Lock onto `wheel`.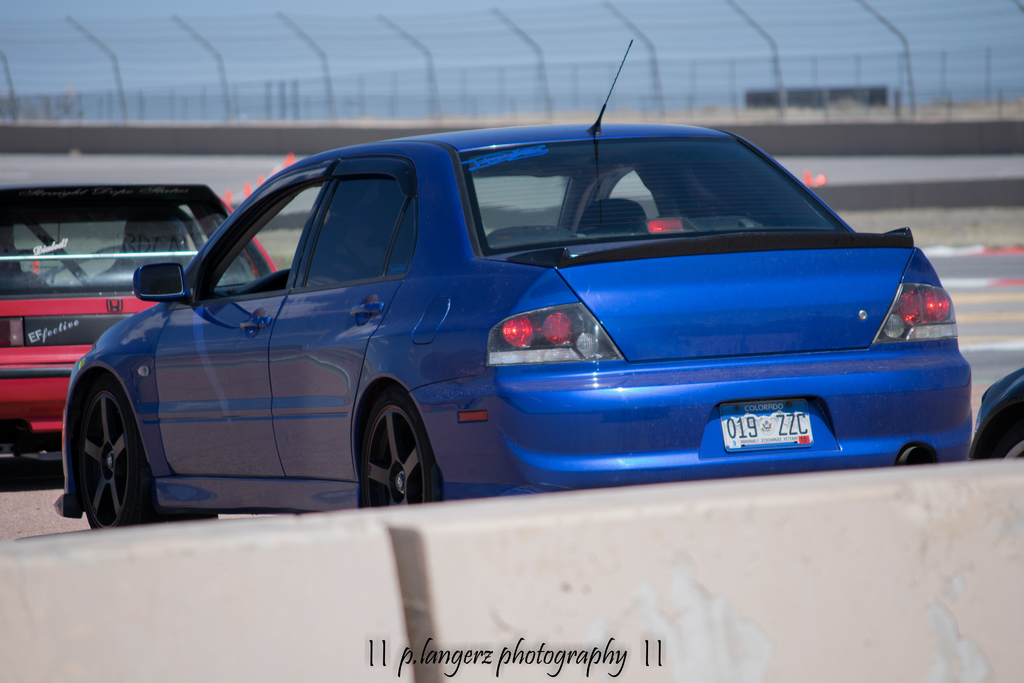
Locked: <bbox>77, 374, 157, 532</bbox>.
